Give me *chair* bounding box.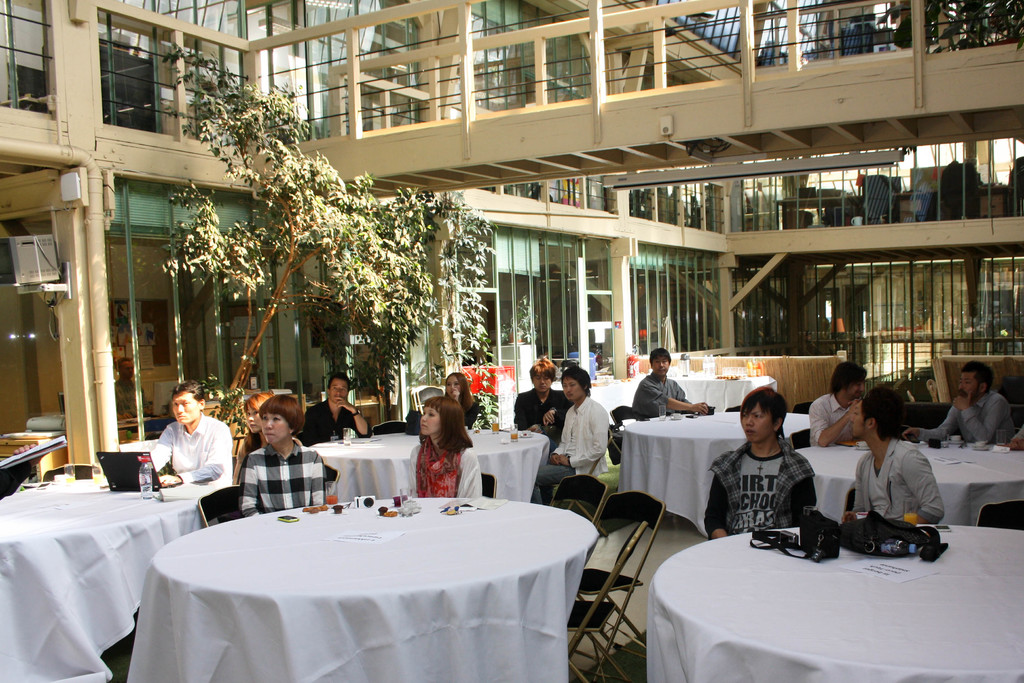
bbox(609, 404, 632, 424).
